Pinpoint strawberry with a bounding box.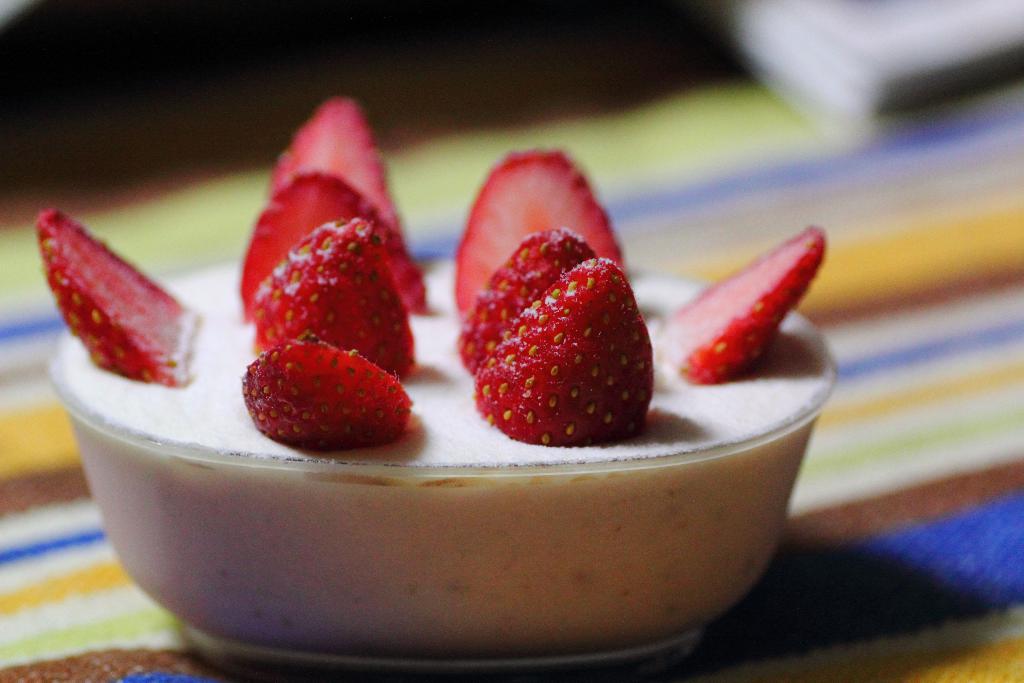
box=[457, 146, 625, 320].
